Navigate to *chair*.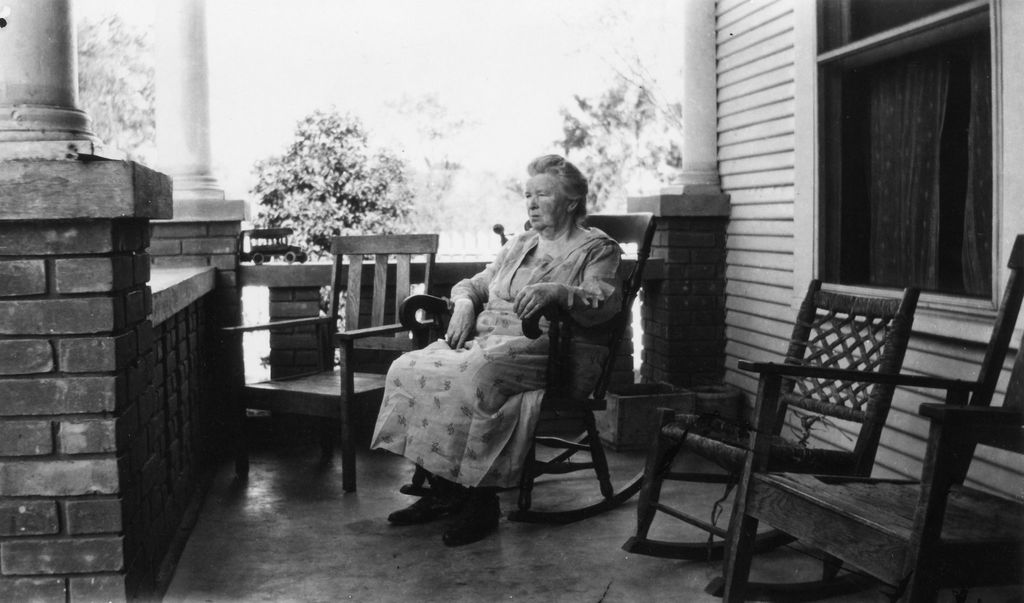
Navigation target: x1=720 y1=236 x2=1023 y2=602.
